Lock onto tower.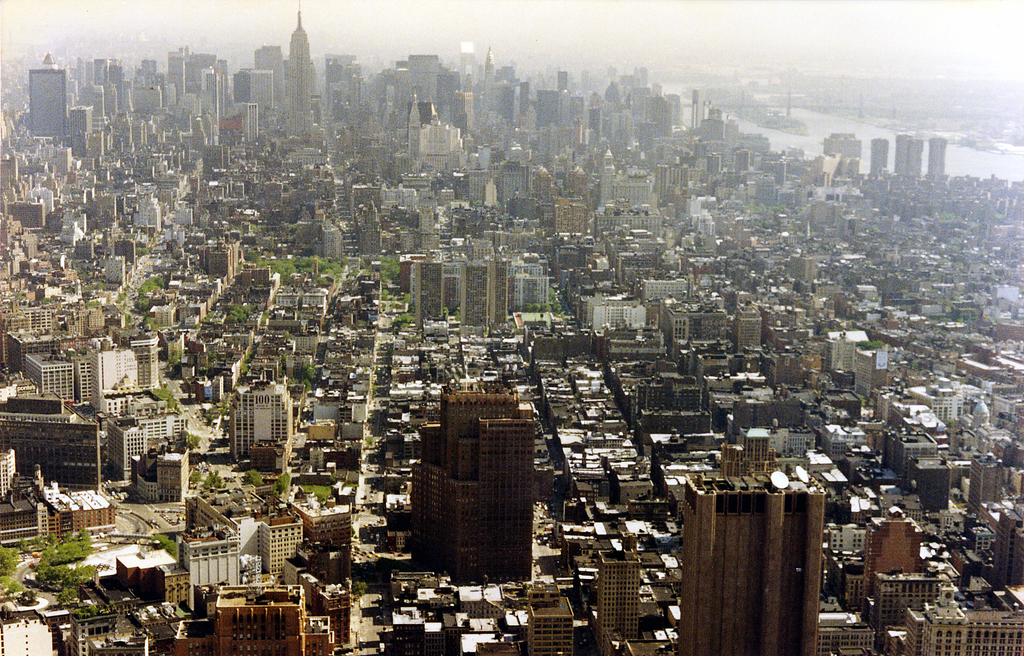
Locked: (235,61,280,129).
